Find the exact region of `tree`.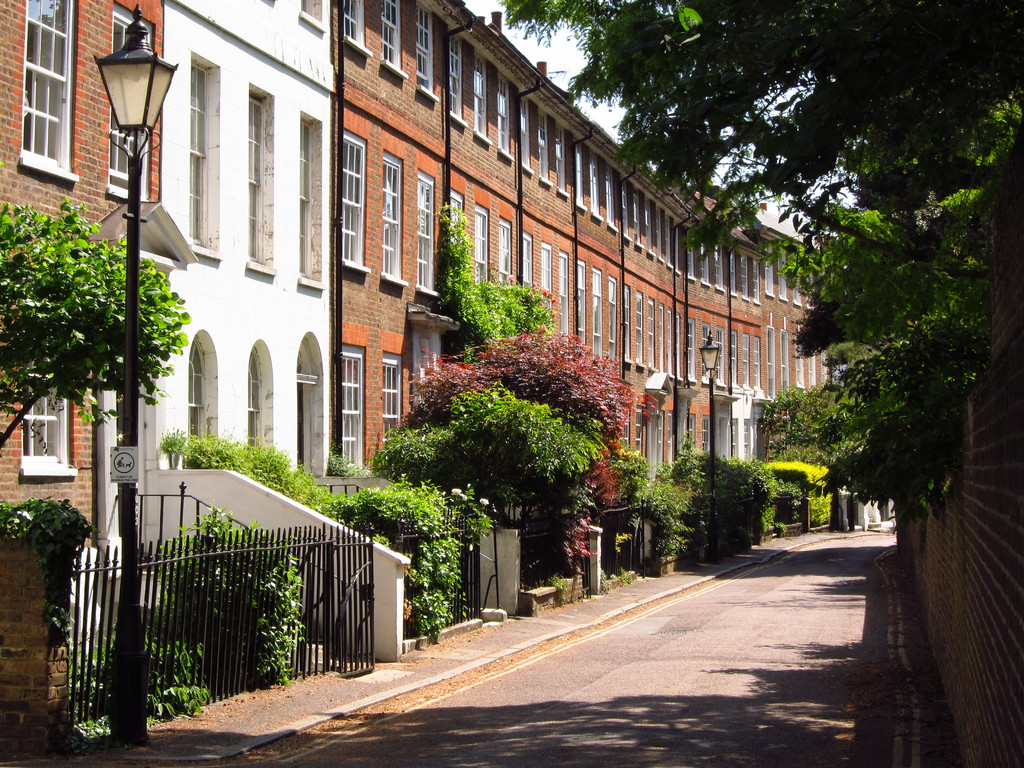
Exact region: 0, 197, 186, 451.
